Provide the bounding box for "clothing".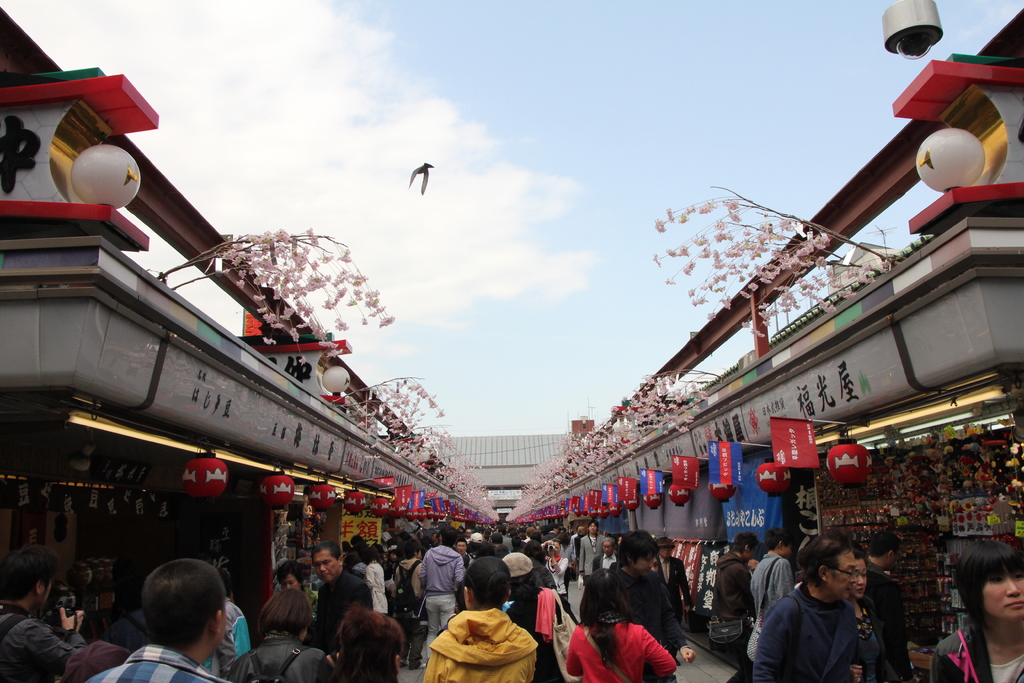
x1=706 y1=545 x2=758 y2=634.
